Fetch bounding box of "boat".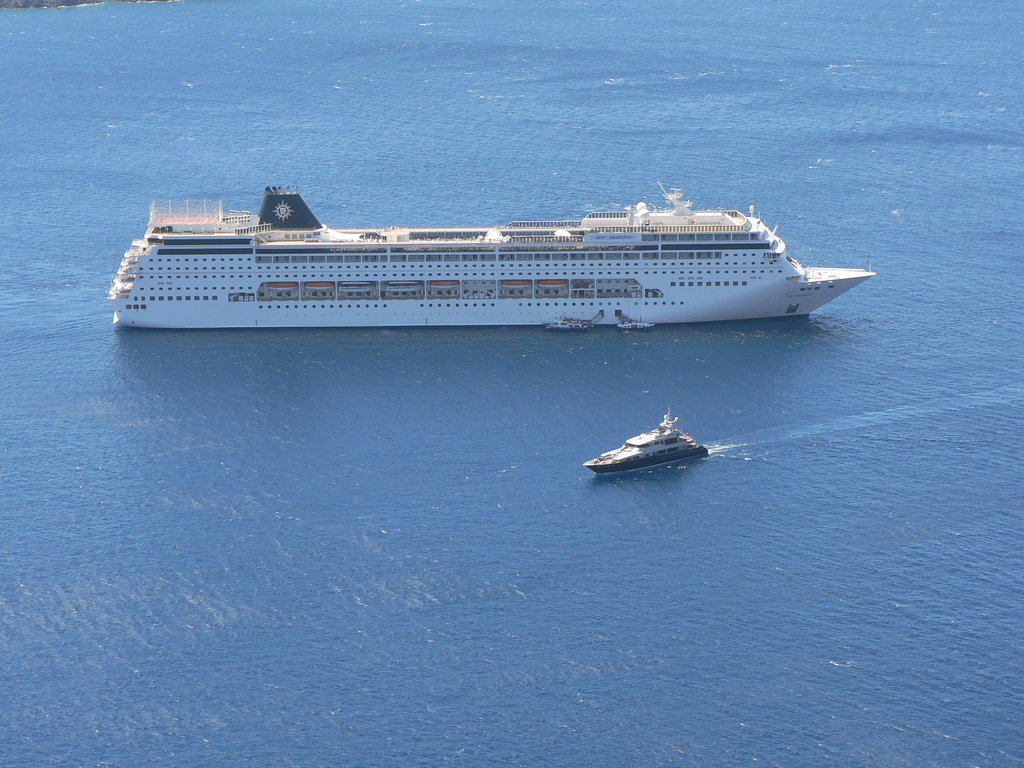
Bbox: BBox(101, 168, 855, 332).
